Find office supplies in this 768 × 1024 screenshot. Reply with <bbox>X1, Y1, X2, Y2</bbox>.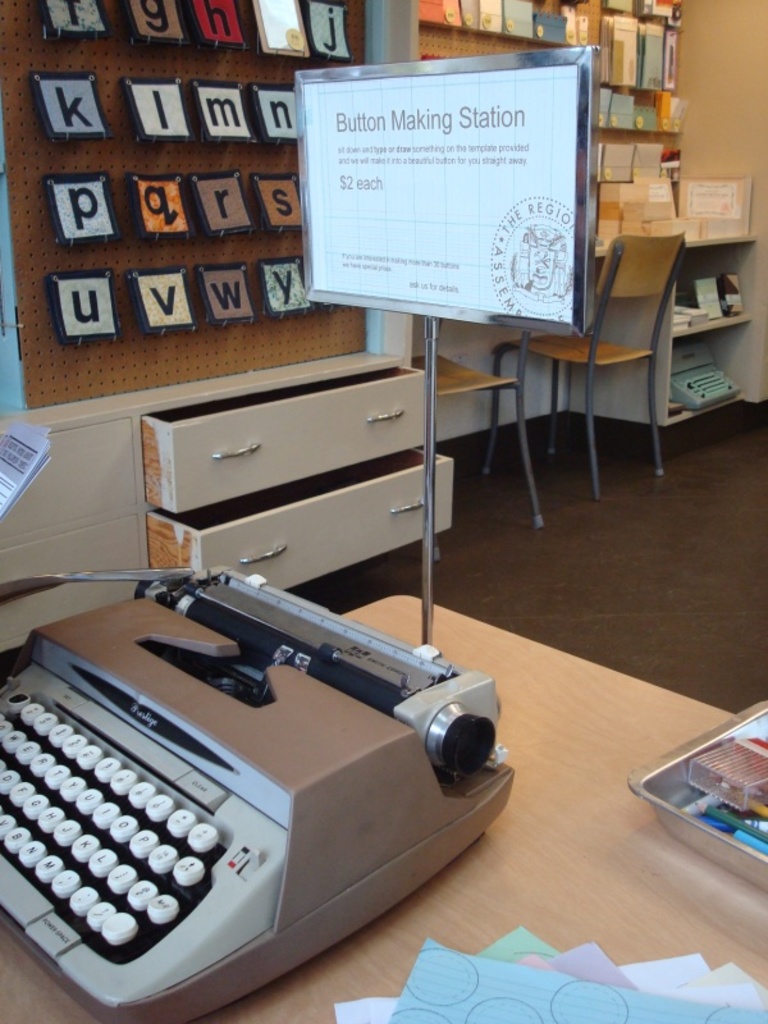
<bbox>193, 256, 252, 315</bbox>.
